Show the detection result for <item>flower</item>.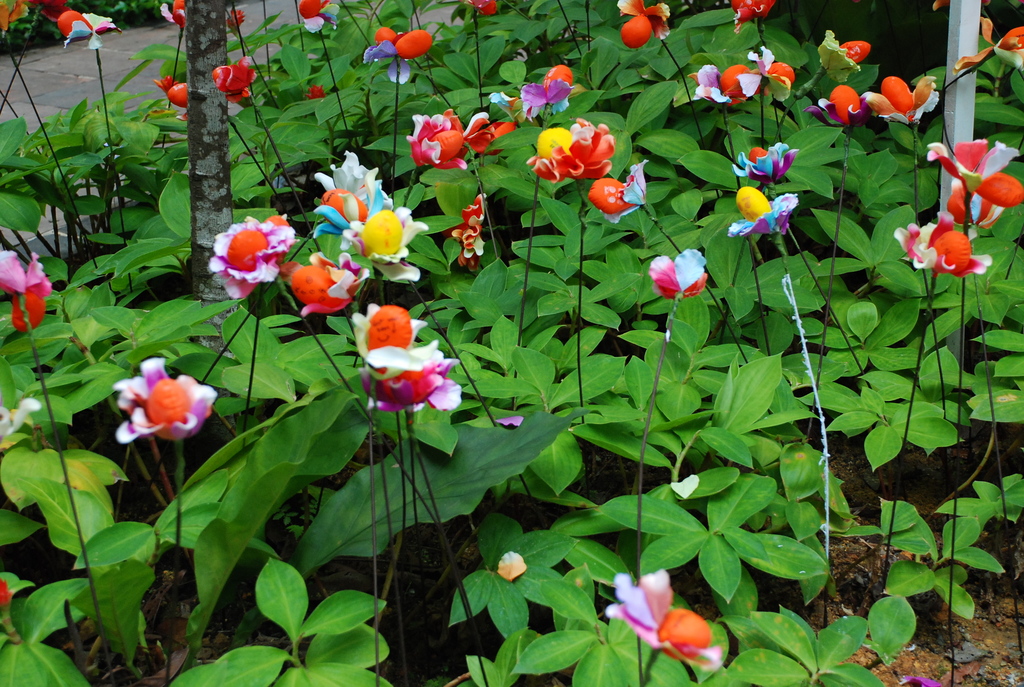
[924,140,1020,190].
